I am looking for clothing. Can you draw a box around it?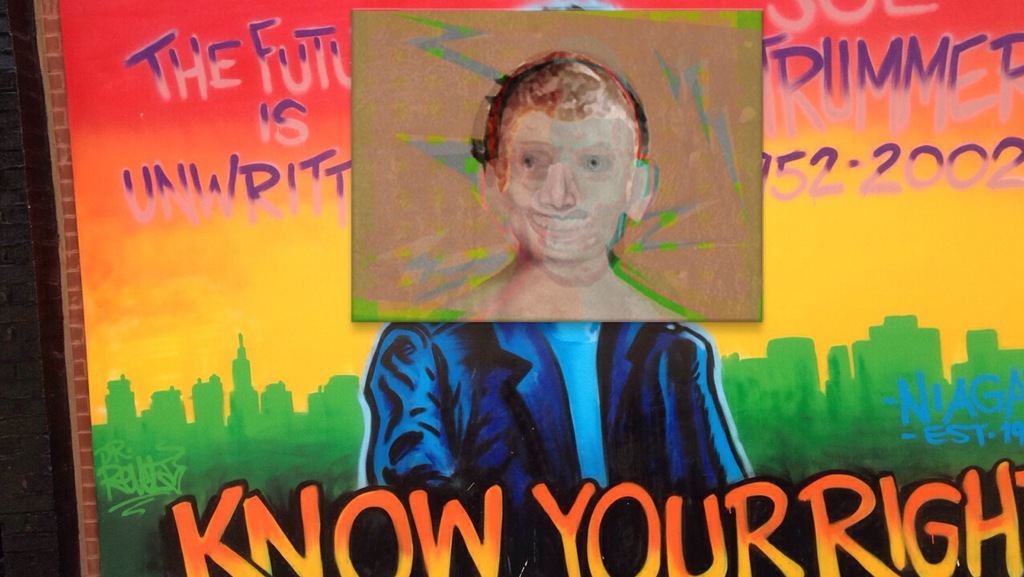
Sure, the bounding box is 358, 321, 760, 508.
